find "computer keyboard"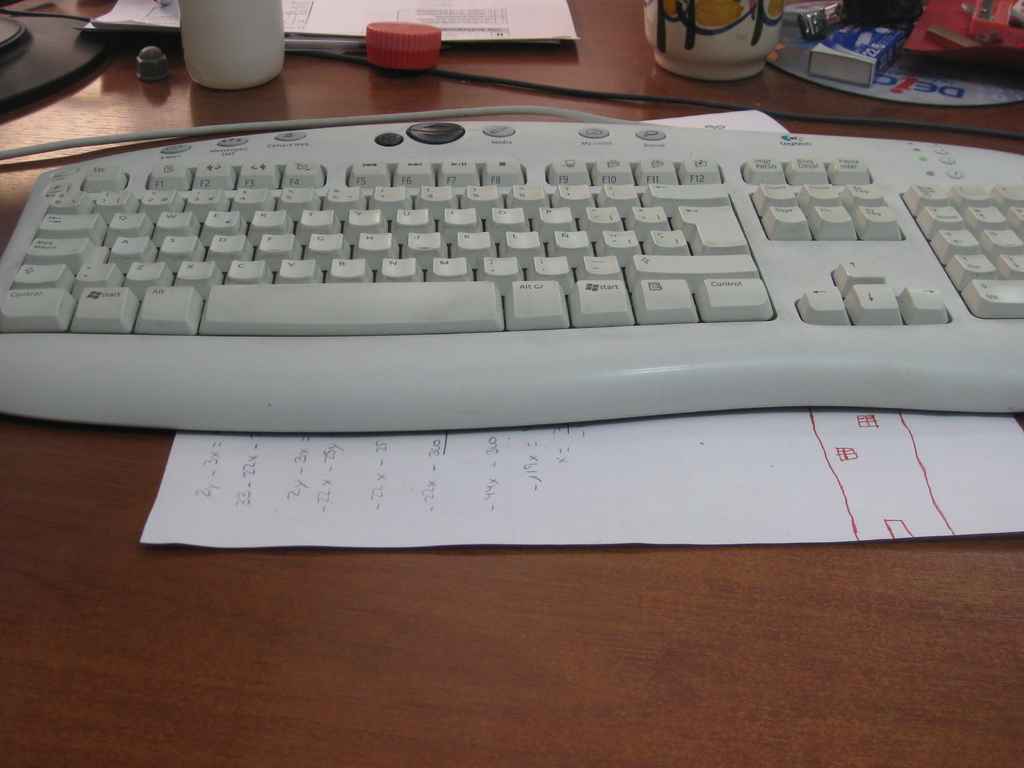
l=0, t=120, r=1023, b=434
